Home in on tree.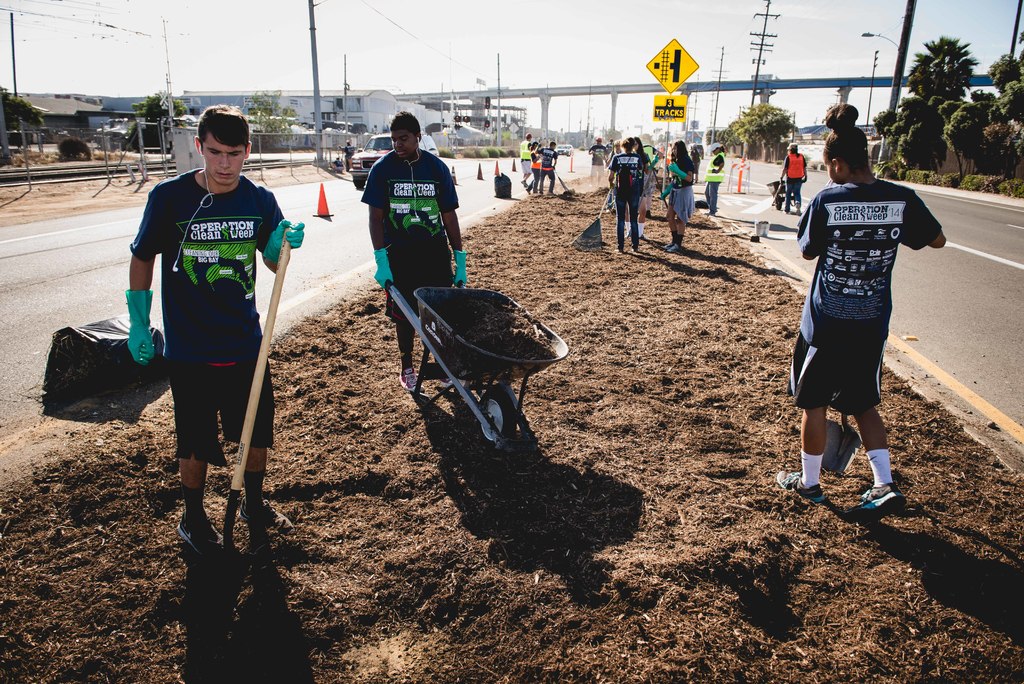
Homed in at <region>717, 101, 803, 156</region>.
